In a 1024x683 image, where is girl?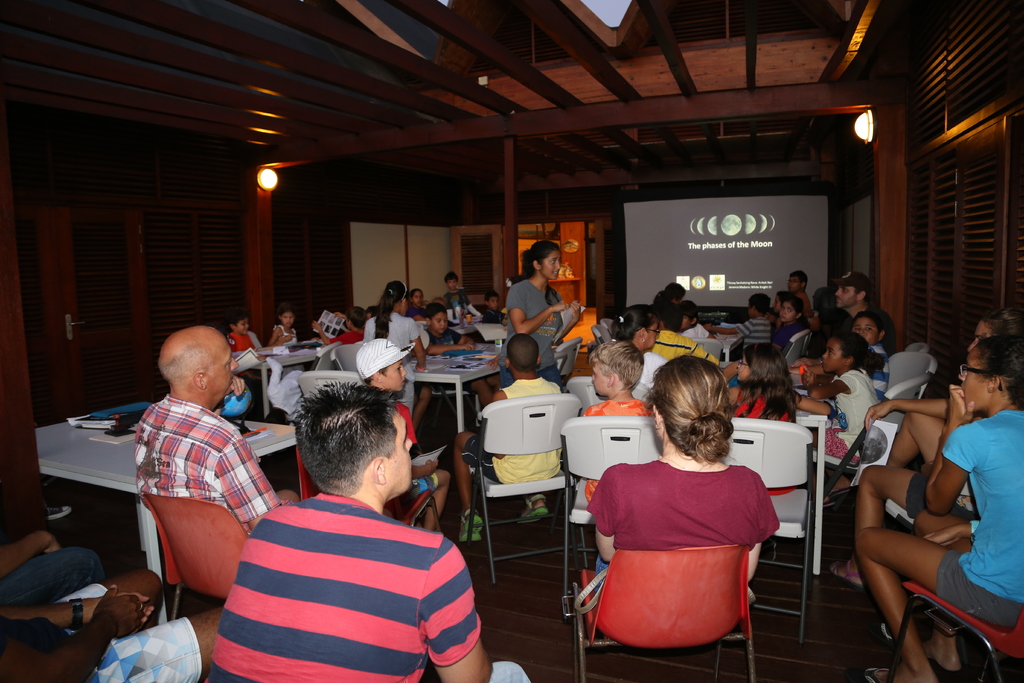
855:333:1023:680.
